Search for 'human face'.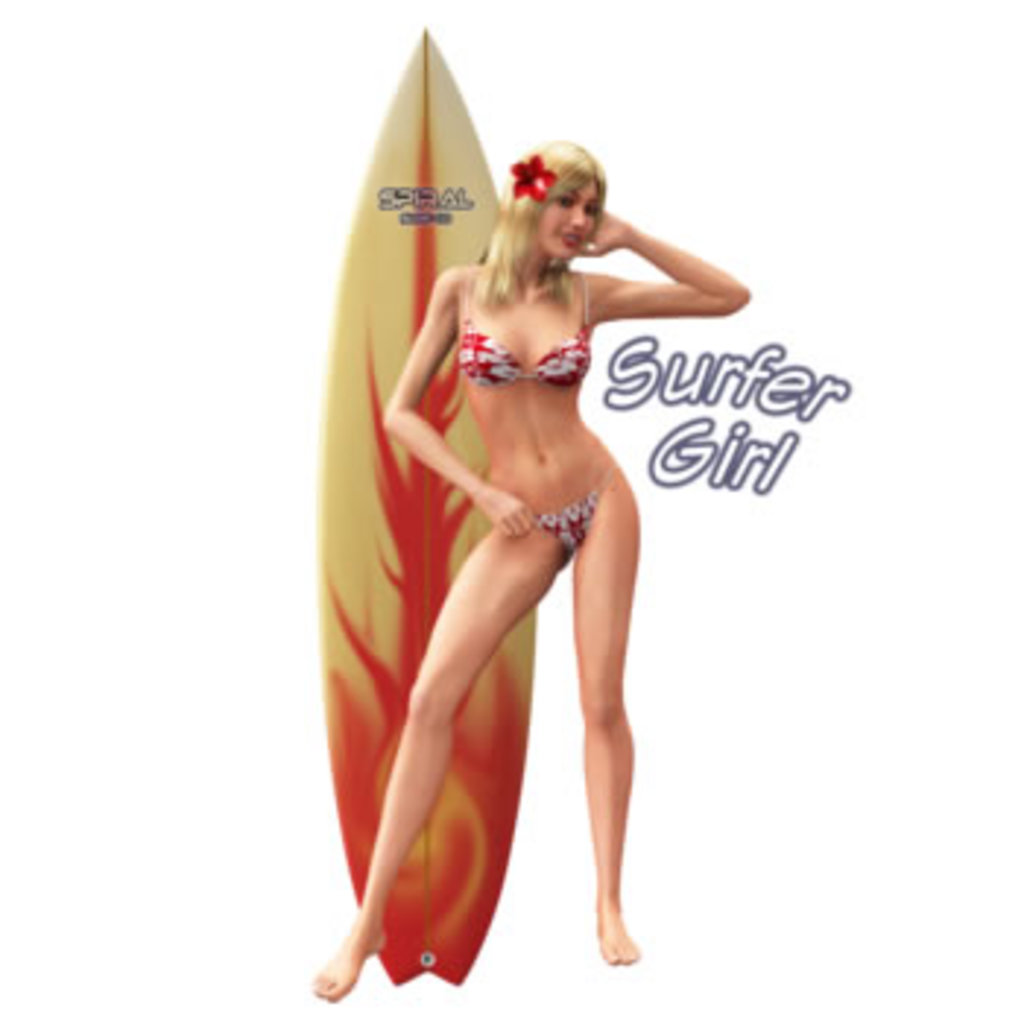
Found at BBox(535, 181, 597, 257).
